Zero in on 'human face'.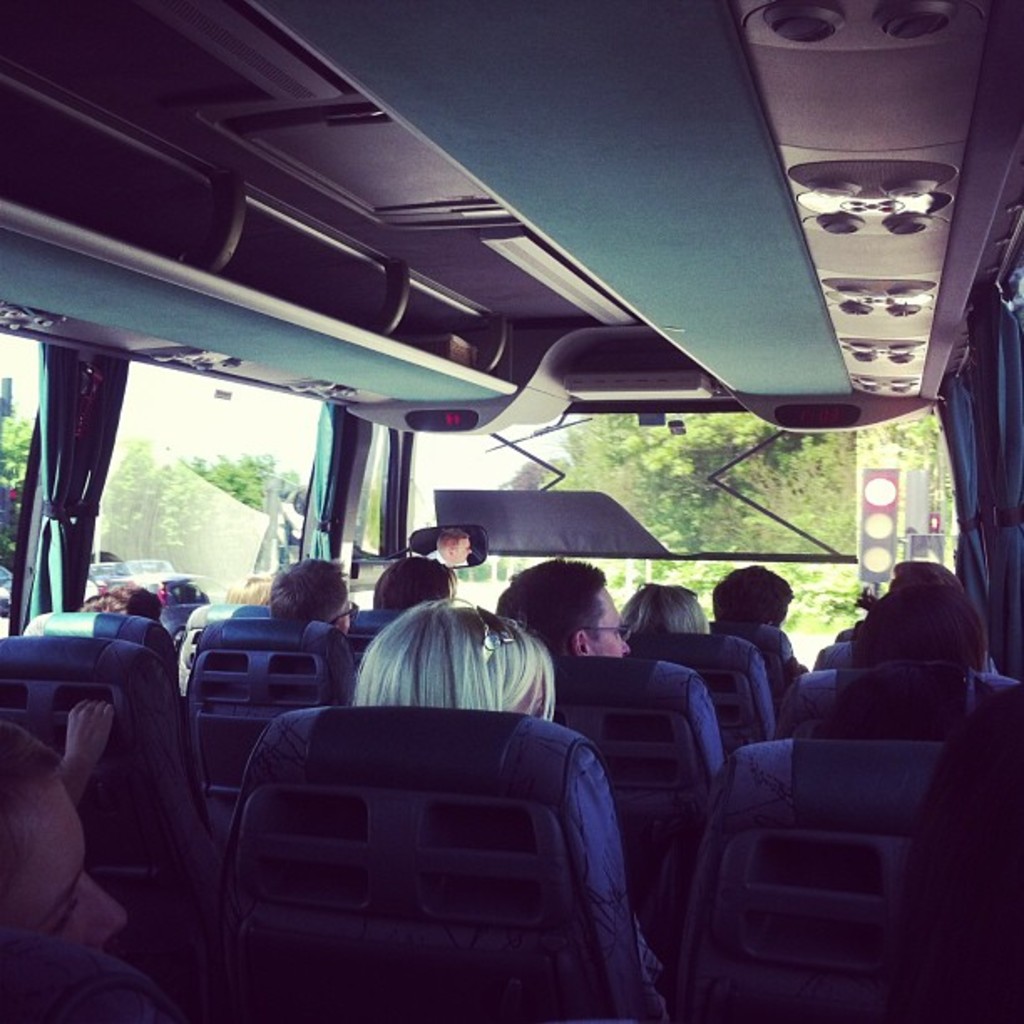
Zeroed in: locate(455, 537, 472, 561).
